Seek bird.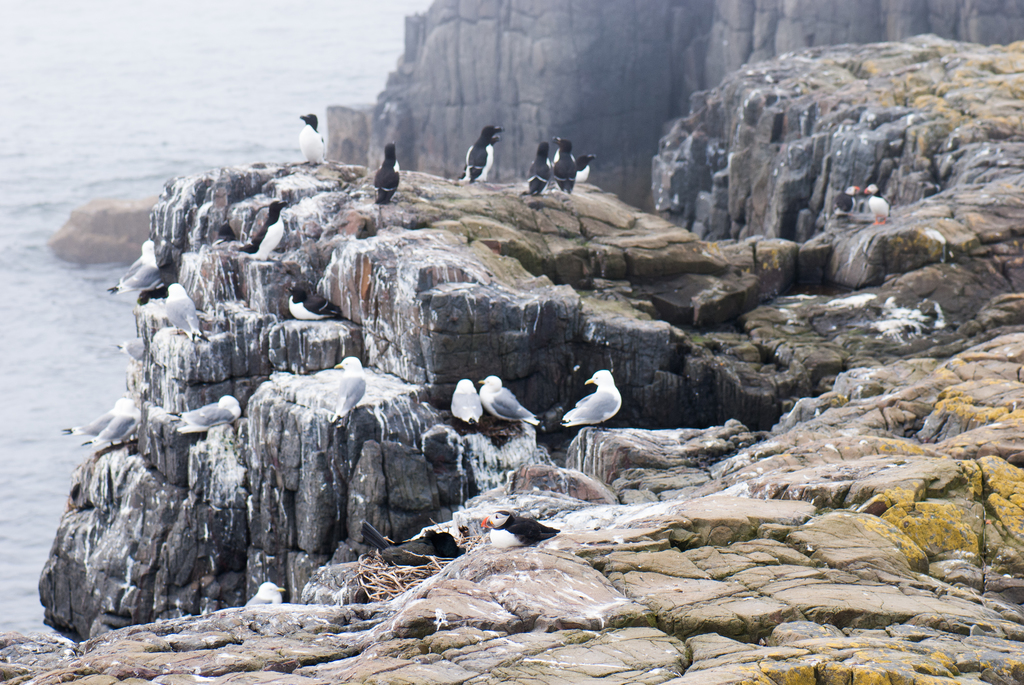
{"left": 373, "top": 138, "right": 401, "bottom": 205}.
